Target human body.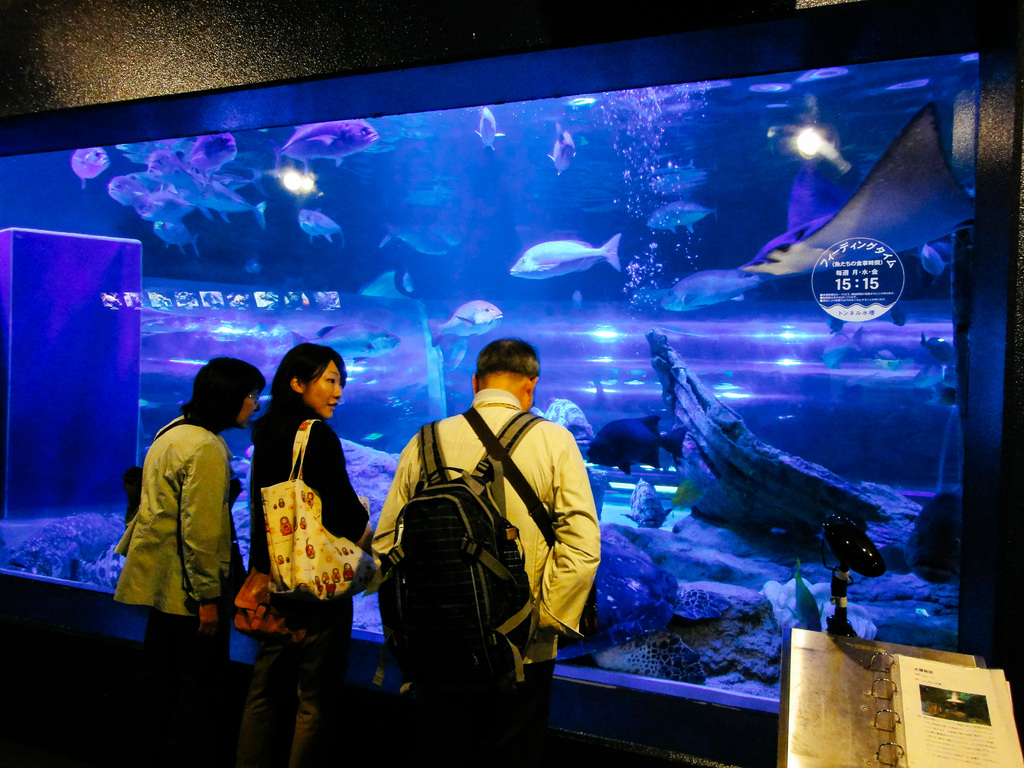
Target region: bbox=(234, 323, 359, 736).
